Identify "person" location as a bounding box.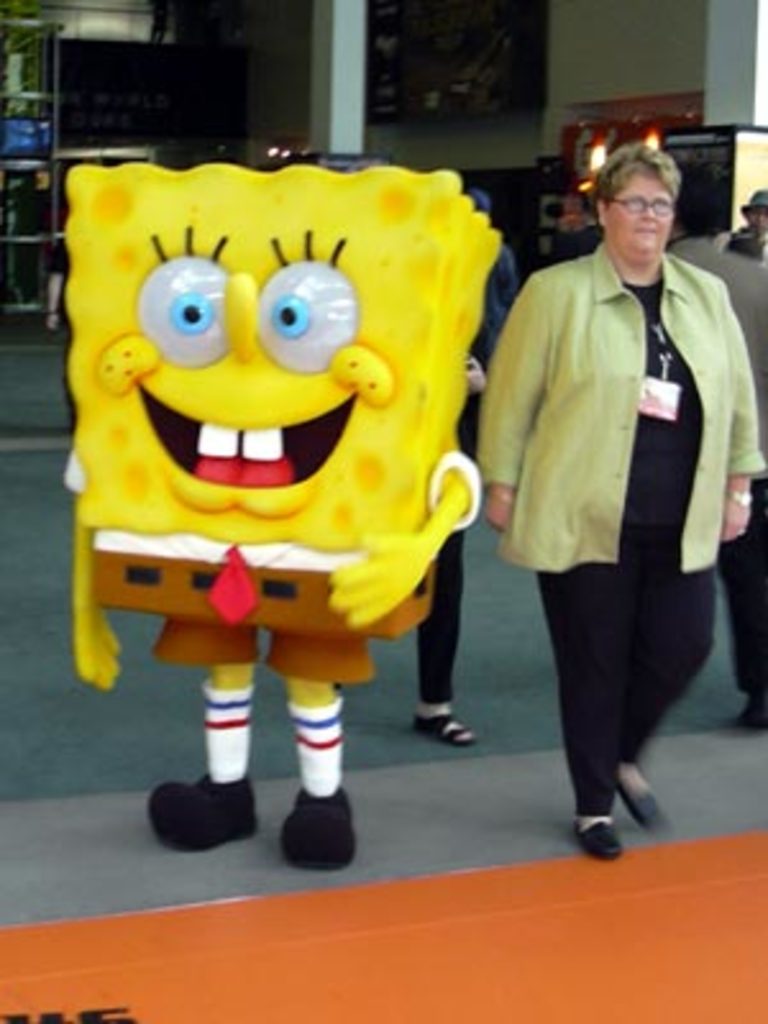
BBox(466, 141, 765, 886).
